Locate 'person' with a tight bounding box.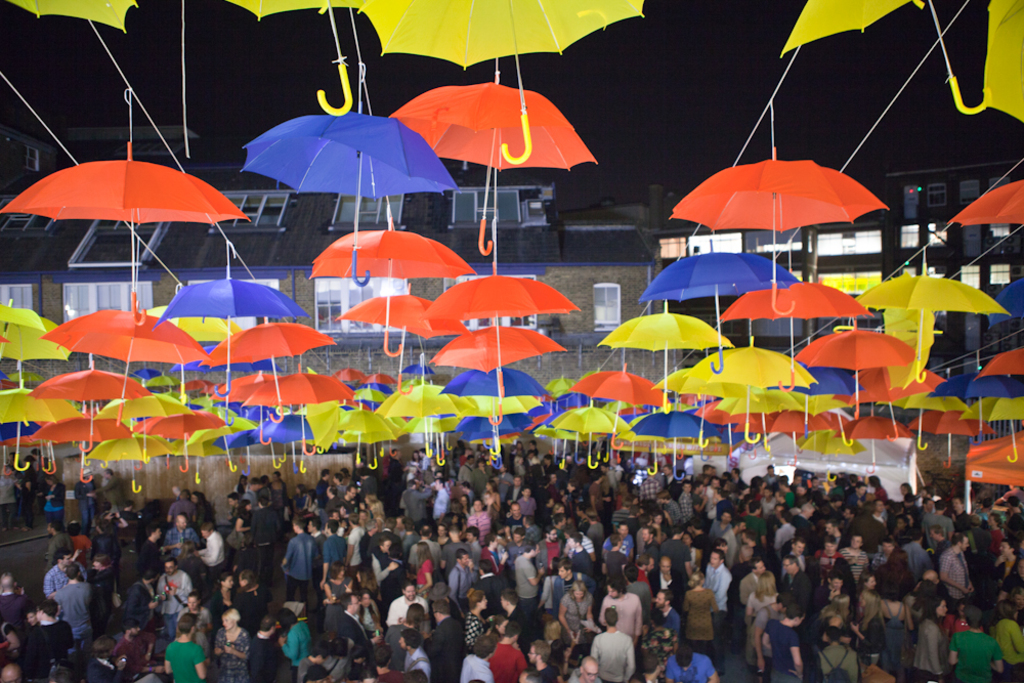
[x1=591, y1=608, x2=636, y2=682].
